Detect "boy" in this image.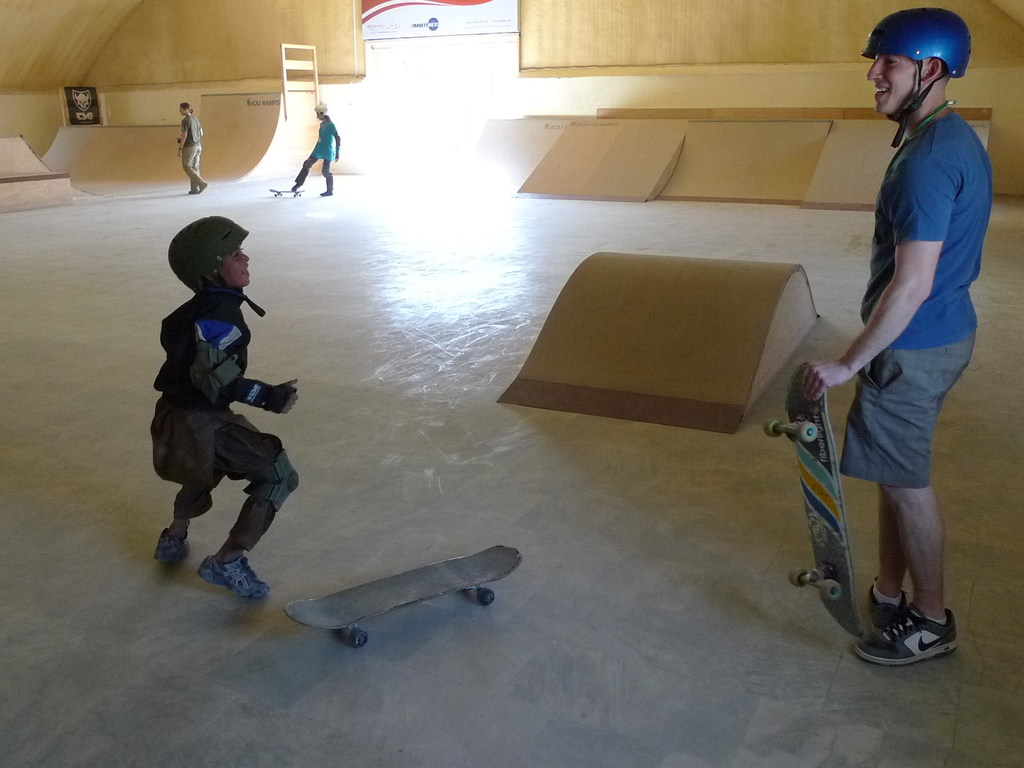
Detection: [x1=150, y1=212, x2=297, y2=595].
